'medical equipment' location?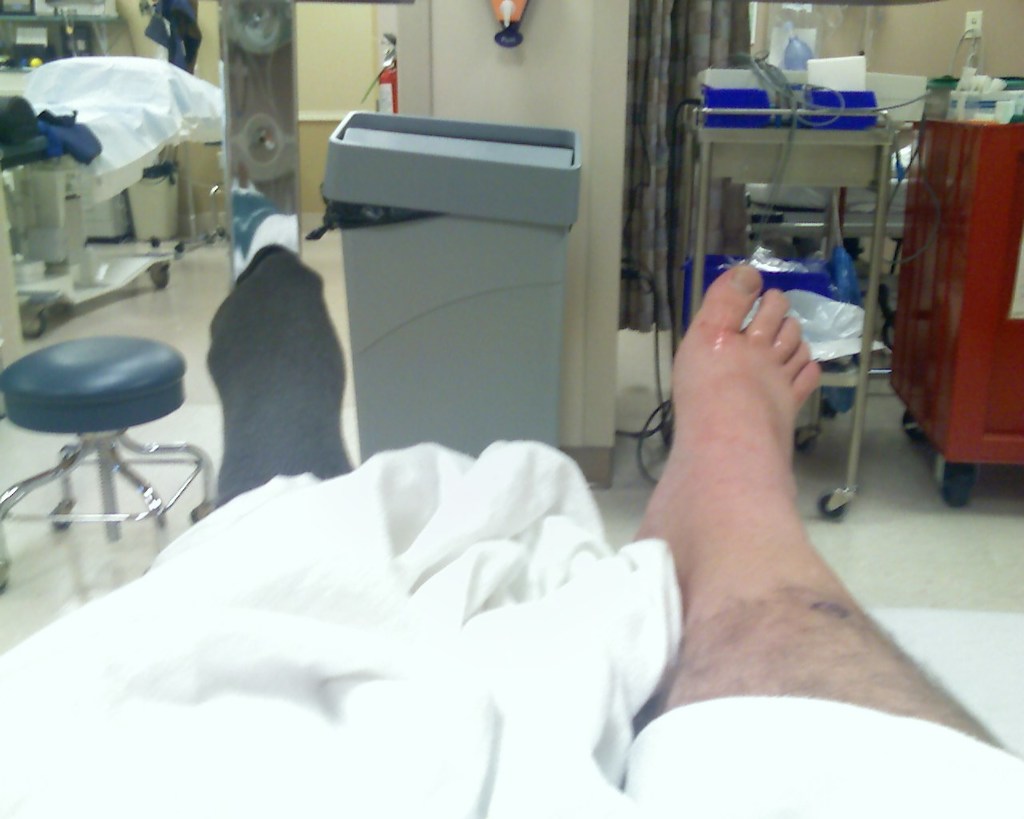
(left=0, top=58, right=223, bottom=335)
